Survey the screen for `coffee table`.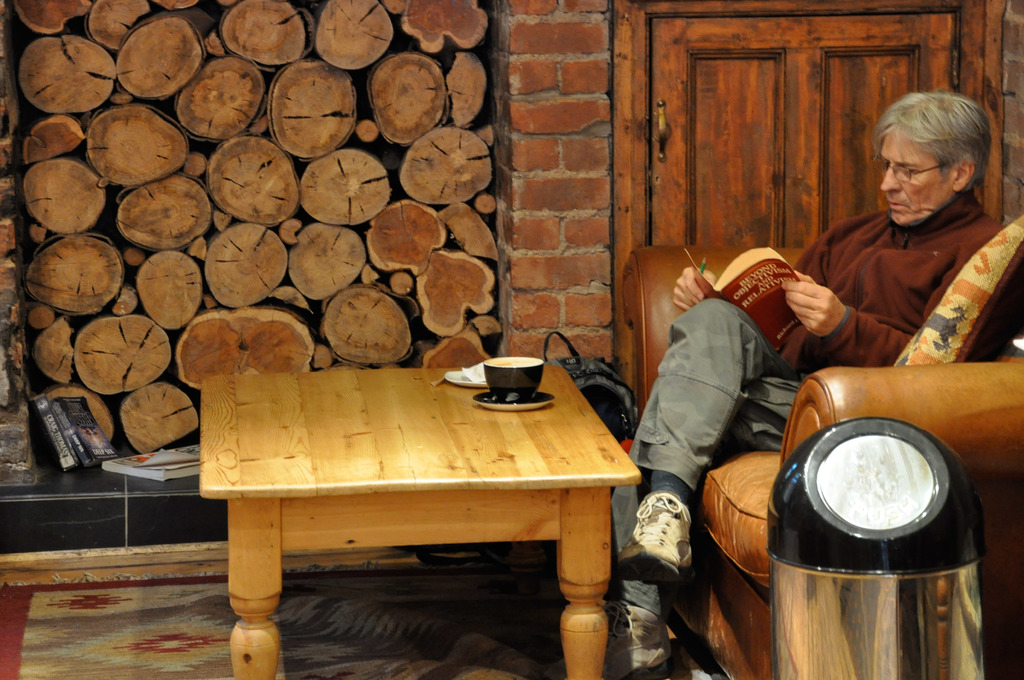
Survey found: x1=202, y1=343, x2=636, y2=675.
